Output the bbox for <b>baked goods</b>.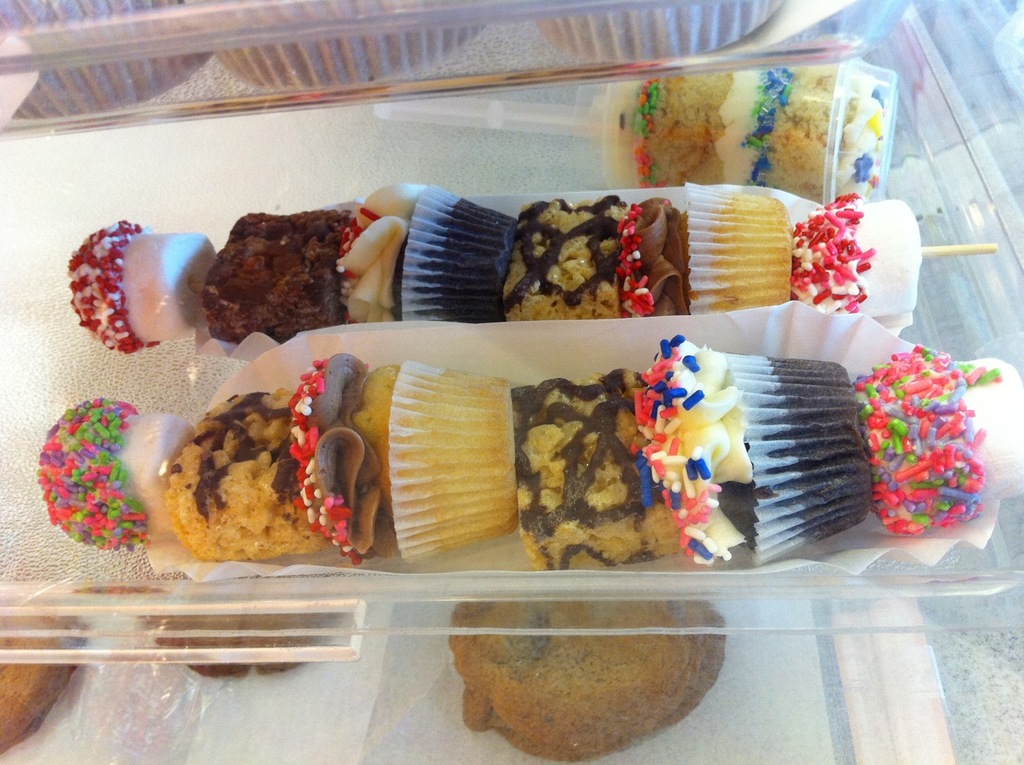
(left=444, top=598, right=725, bottom=764).
